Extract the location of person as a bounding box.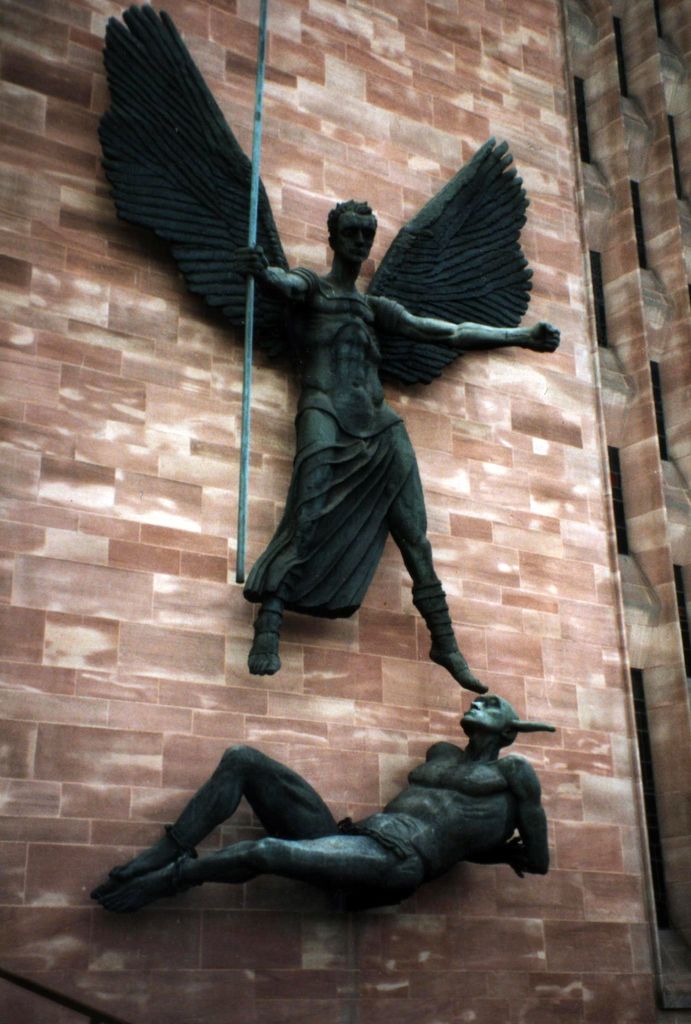
[81, 694, 556, 916].
